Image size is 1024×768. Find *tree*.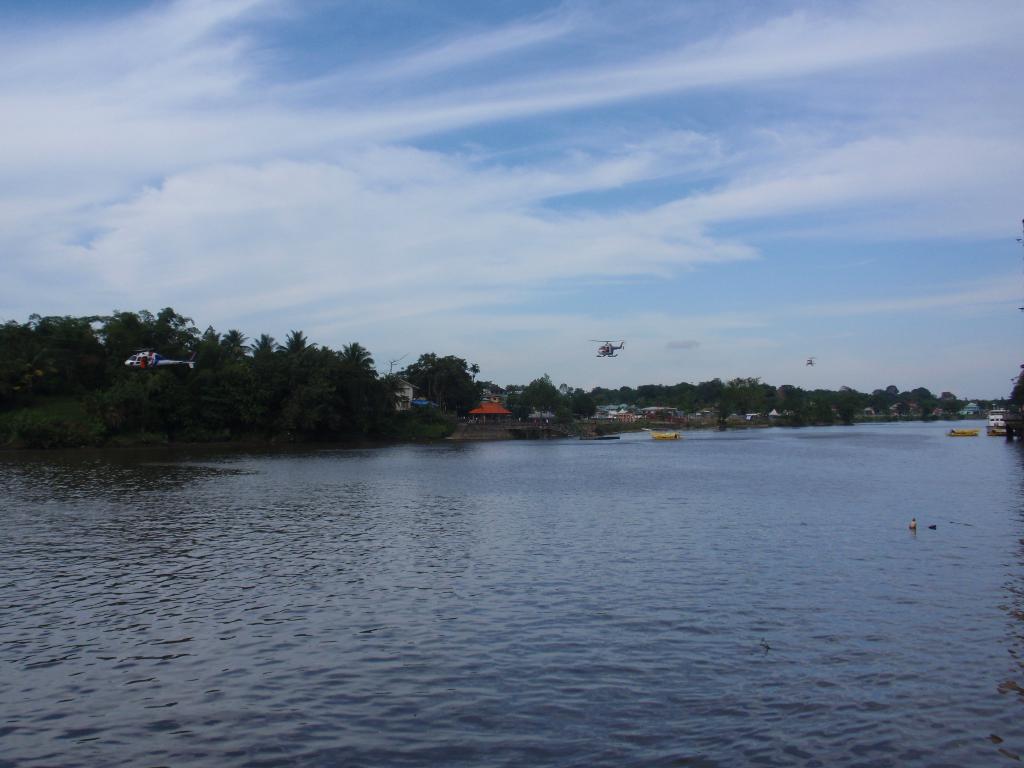
l=899, t=406, r=908, b=414.
